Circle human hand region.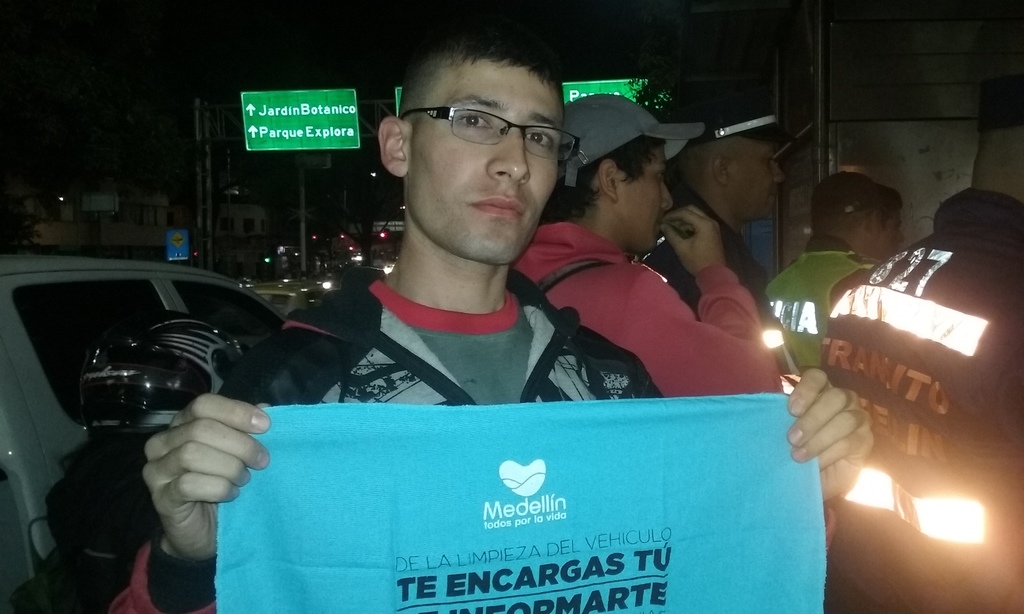
Region: pyautogui.locateOnScreen(655, 205, 728, 282).
